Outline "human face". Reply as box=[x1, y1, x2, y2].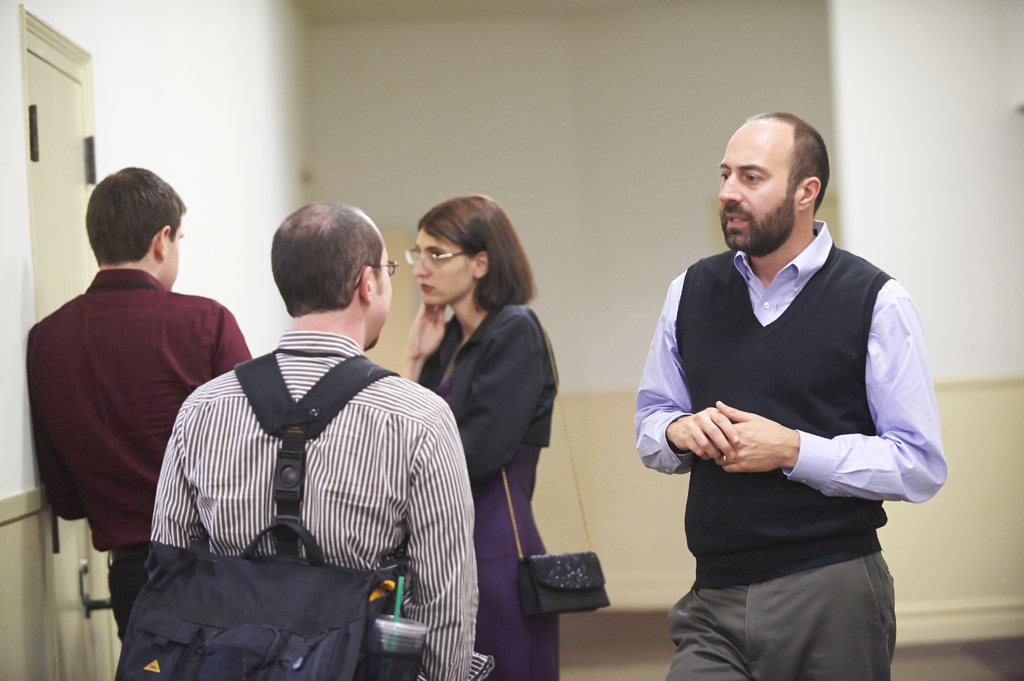
box=[369, 235, 399, 352].
